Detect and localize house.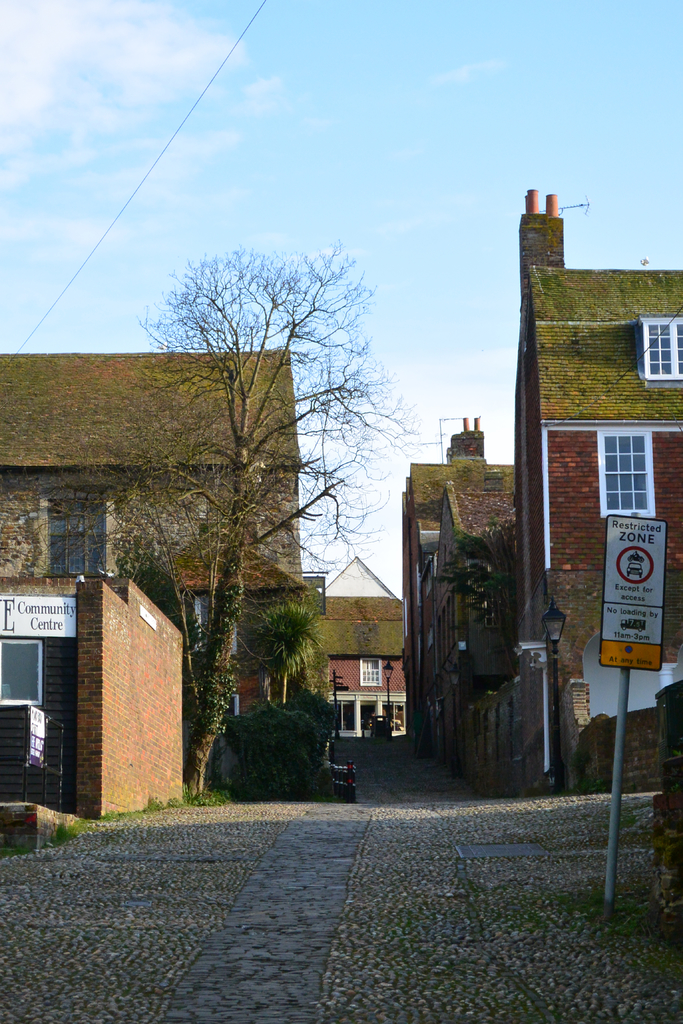
Localized at [434, 486, 518, 778].
